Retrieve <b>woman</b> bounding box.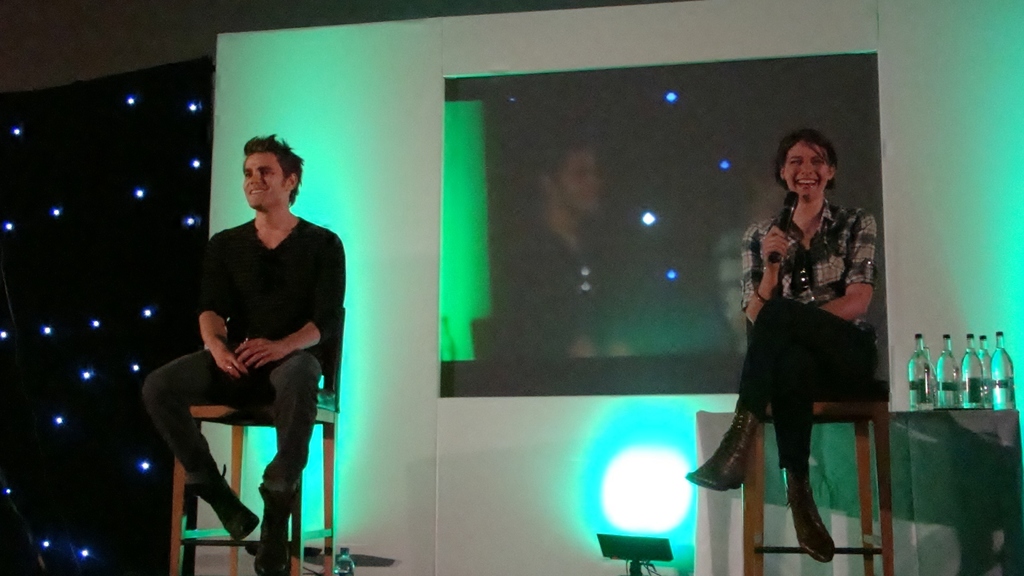
Bounding box: rect(684, 127, 878, 561).
